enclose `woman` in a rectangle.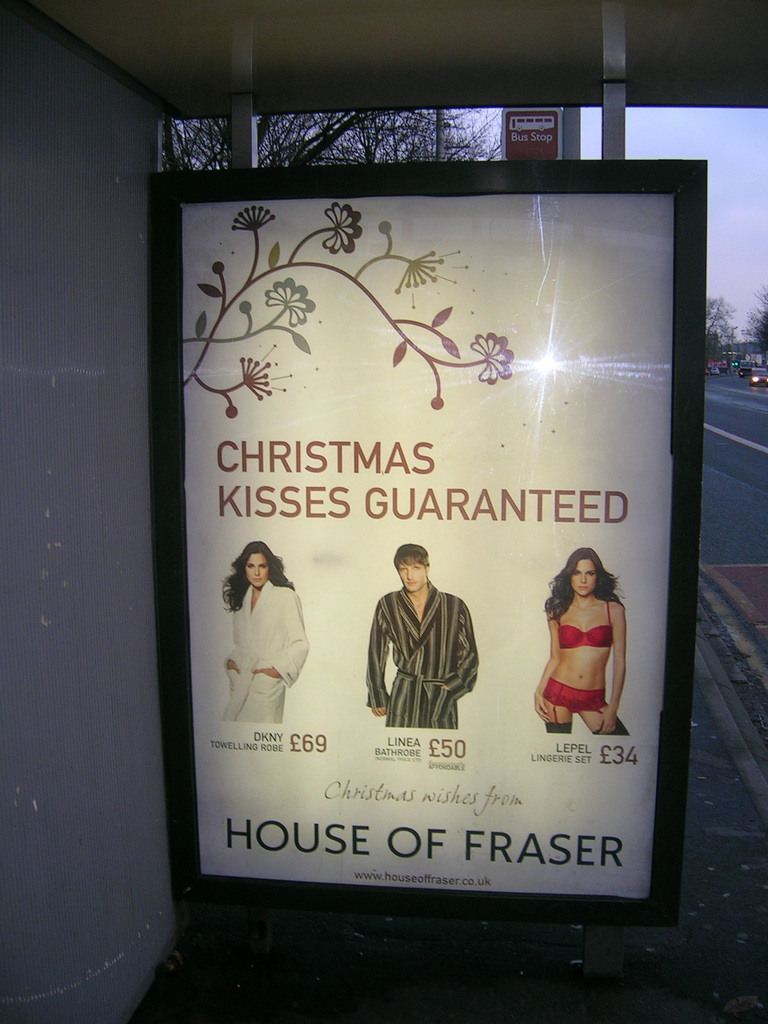
536:552:628:735.
